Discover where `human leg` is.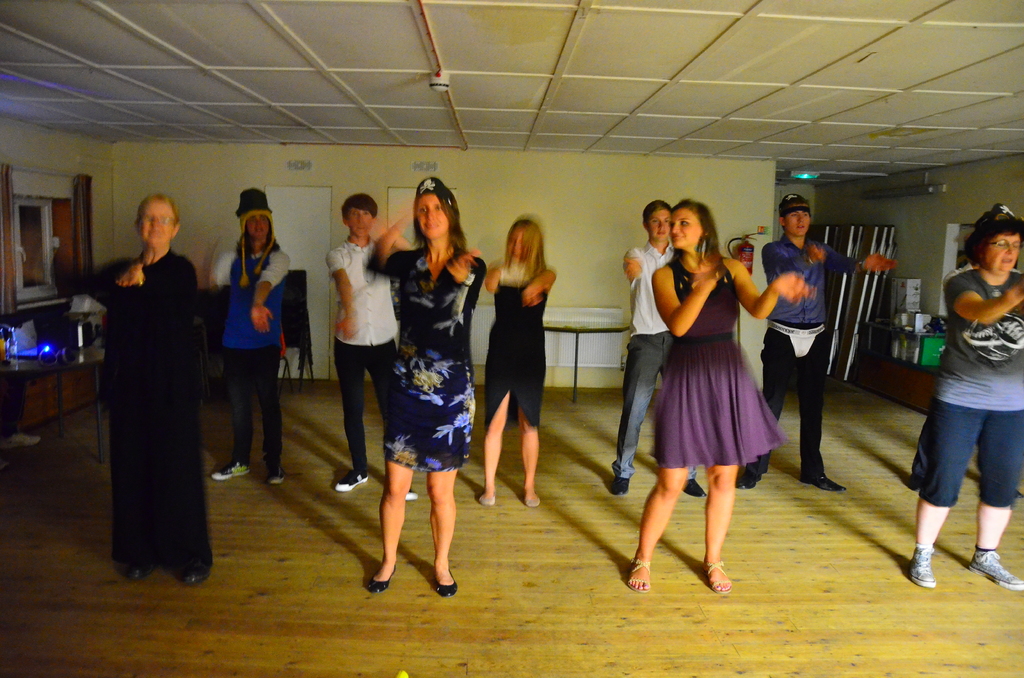
Discovered at <region>209, 348, 252, 483</region>.
